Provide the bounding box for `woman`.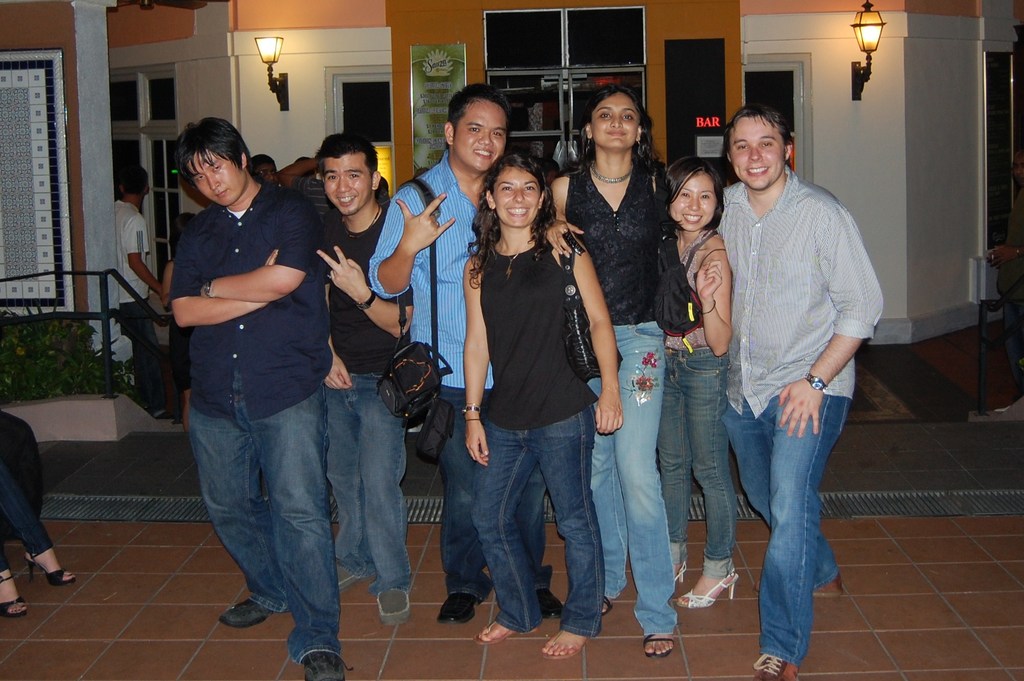
[left=648, top=159, right=729, bottom=614].
